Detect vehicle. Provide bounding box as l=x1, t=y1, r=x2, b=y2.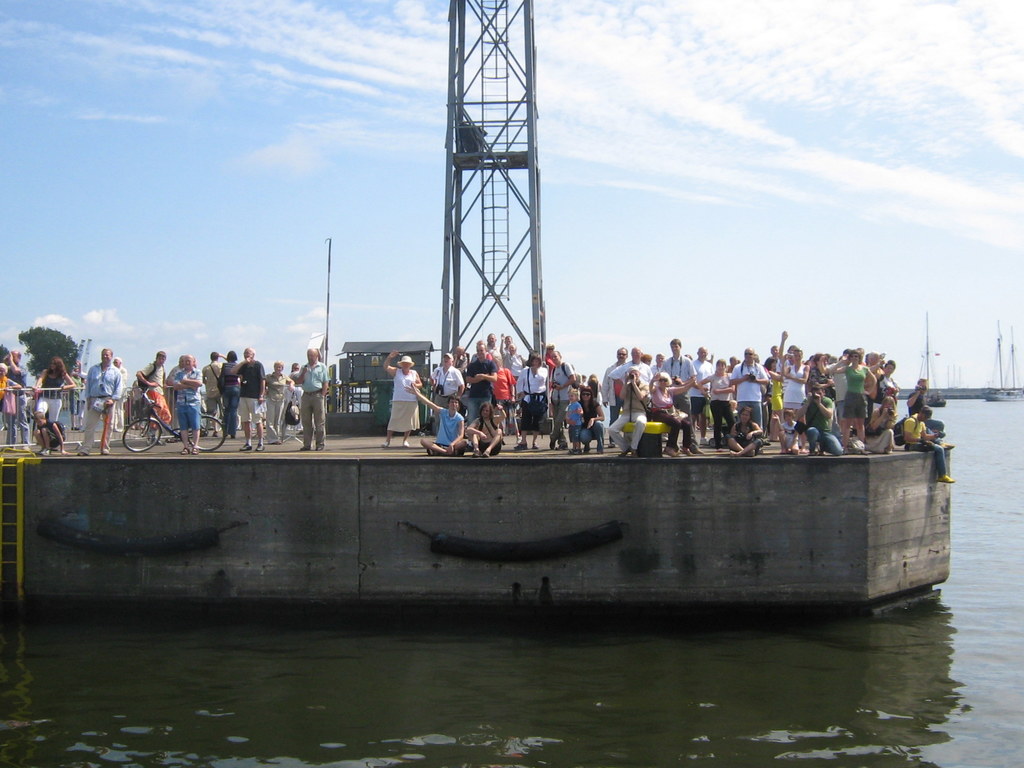
l=979, t=331, r=1023, b=403.
